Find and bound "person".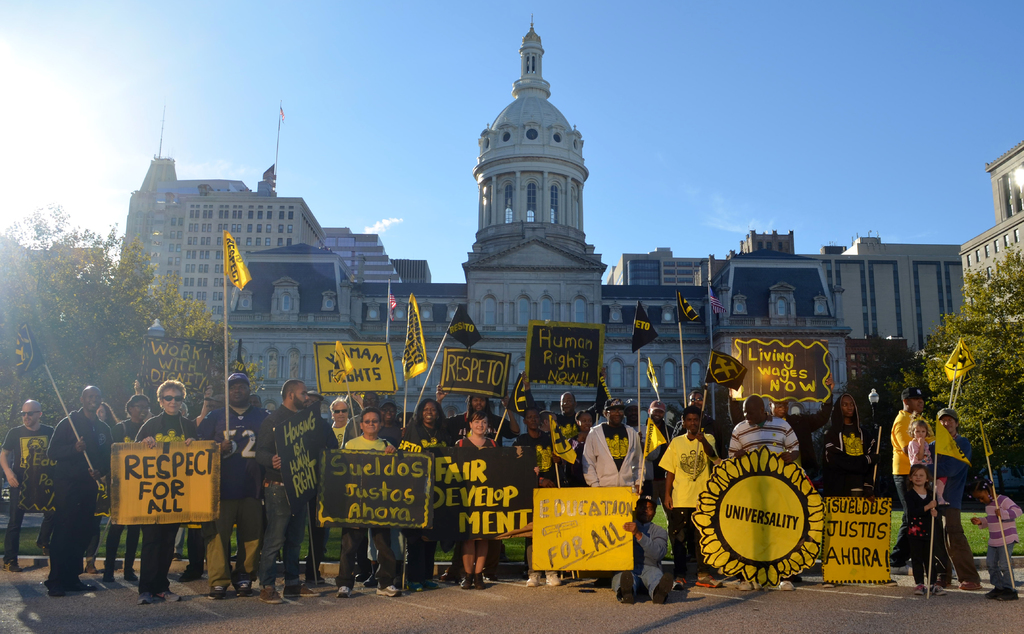
Bound: l=341, t=408, r=394, b=599.
